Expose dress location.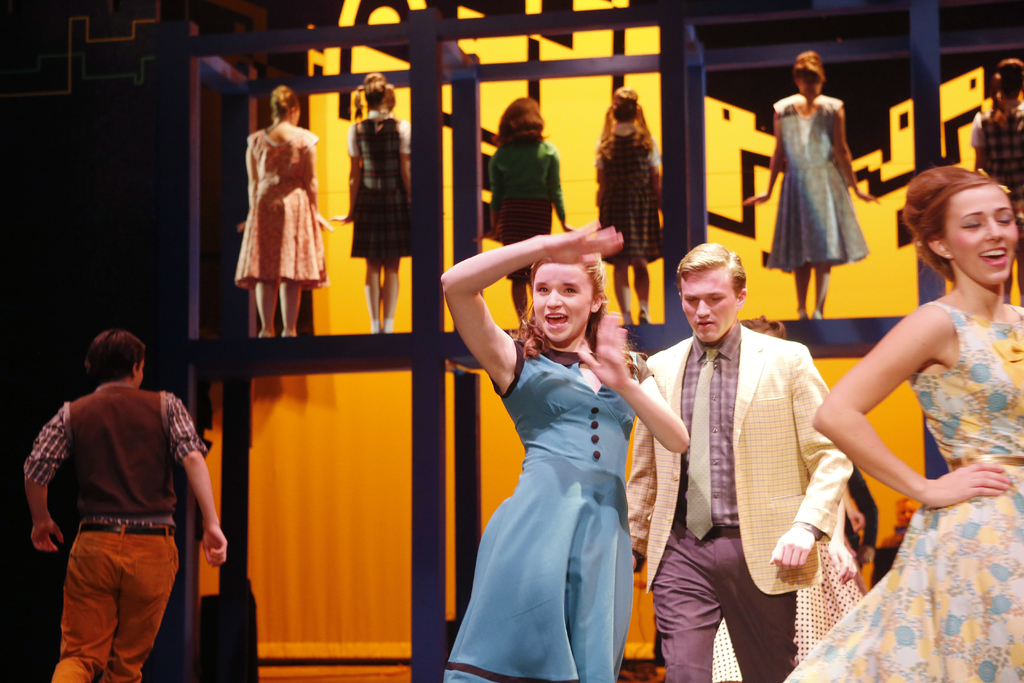
Exposed at {"x1": 441, "y1": 340, "x2": 646, "y2": 682}.
